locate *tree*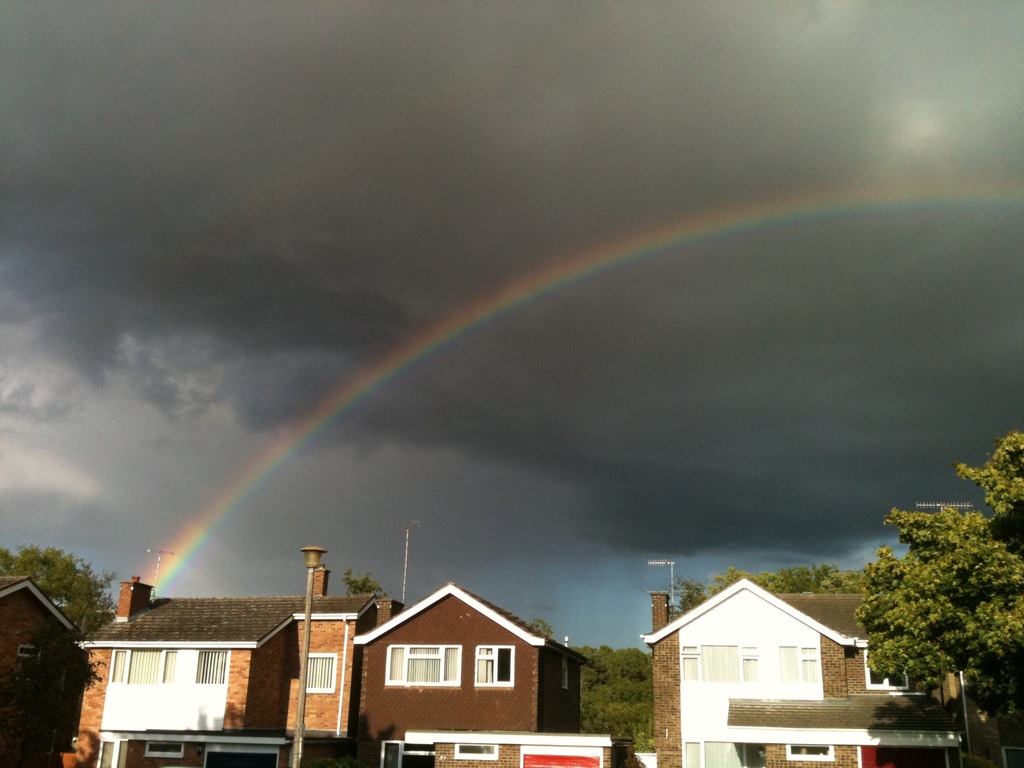
851:438:1023:767
